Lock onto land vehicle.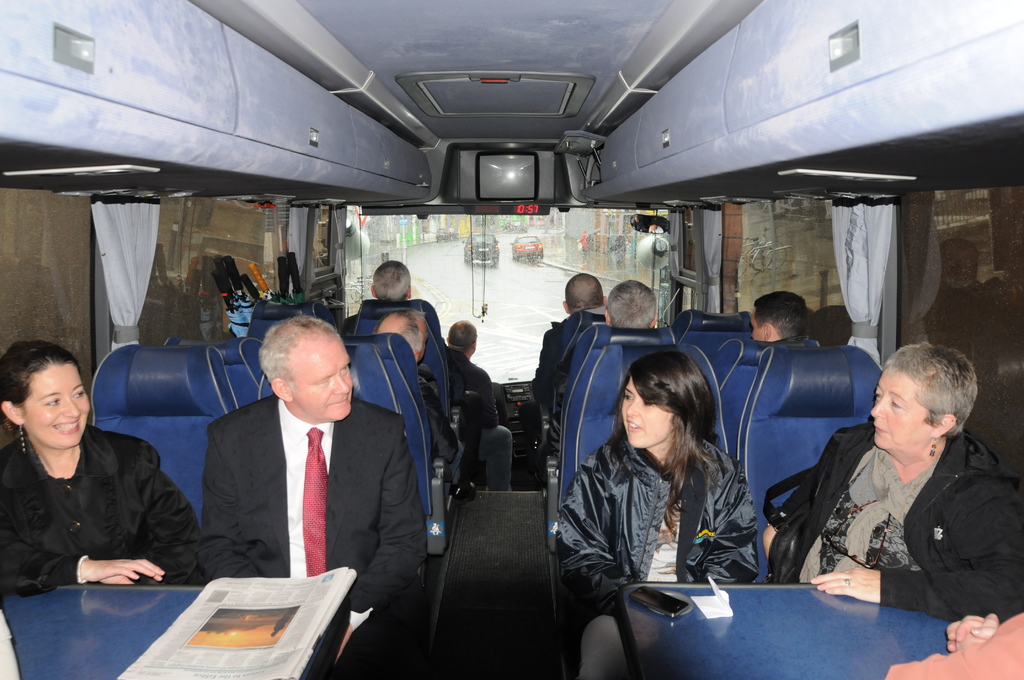
Locked: detection(506, 219, 521, 229).
